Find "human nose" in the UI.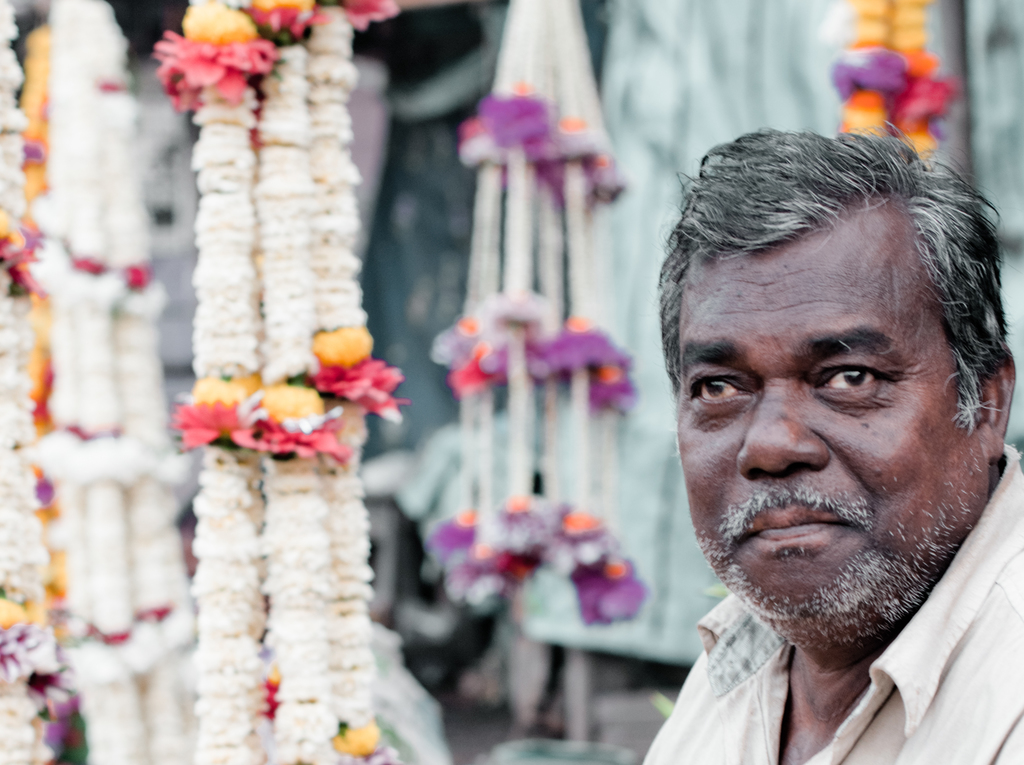
UI element at BBox(732, 375, 829, 477).
